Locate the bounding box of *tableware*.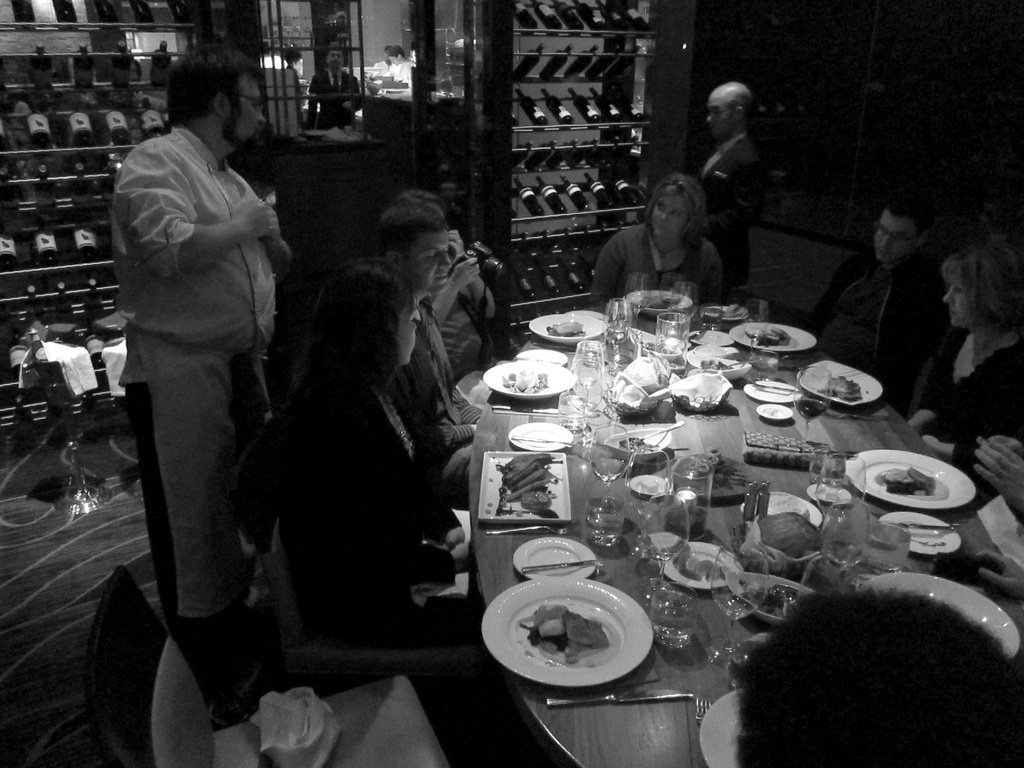
Bounding box: [left=711, top=540, right=767, bottom=671].
